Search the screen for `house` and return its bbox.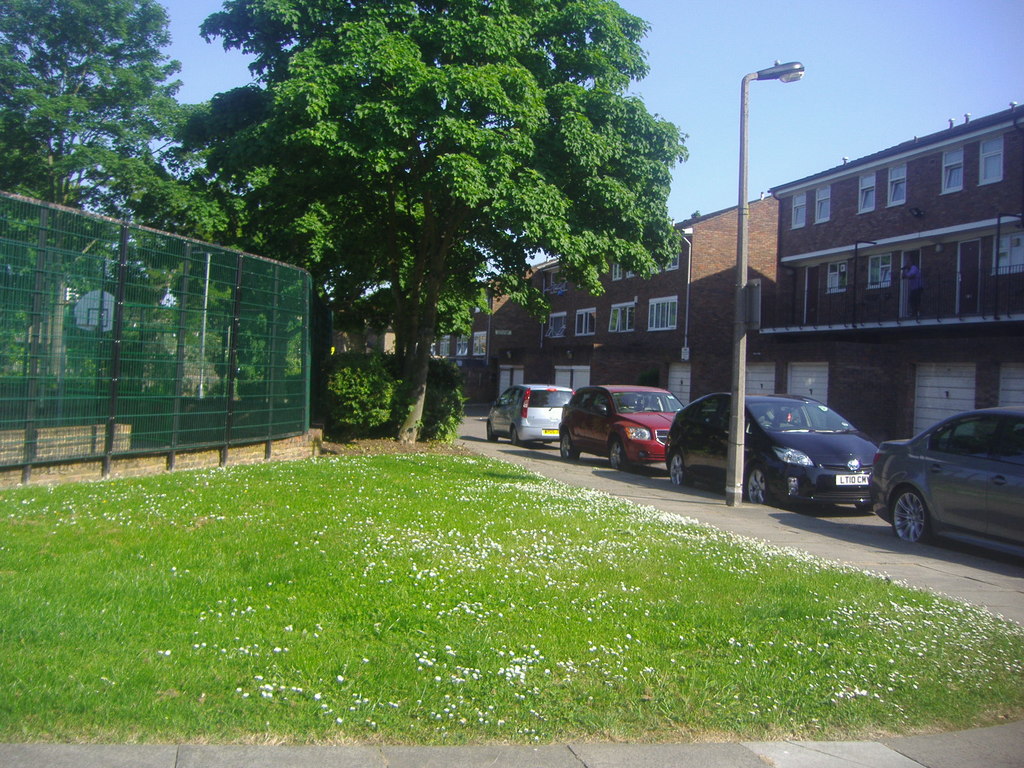
Found: left=749, top=116, right=1023, bottom=443.
